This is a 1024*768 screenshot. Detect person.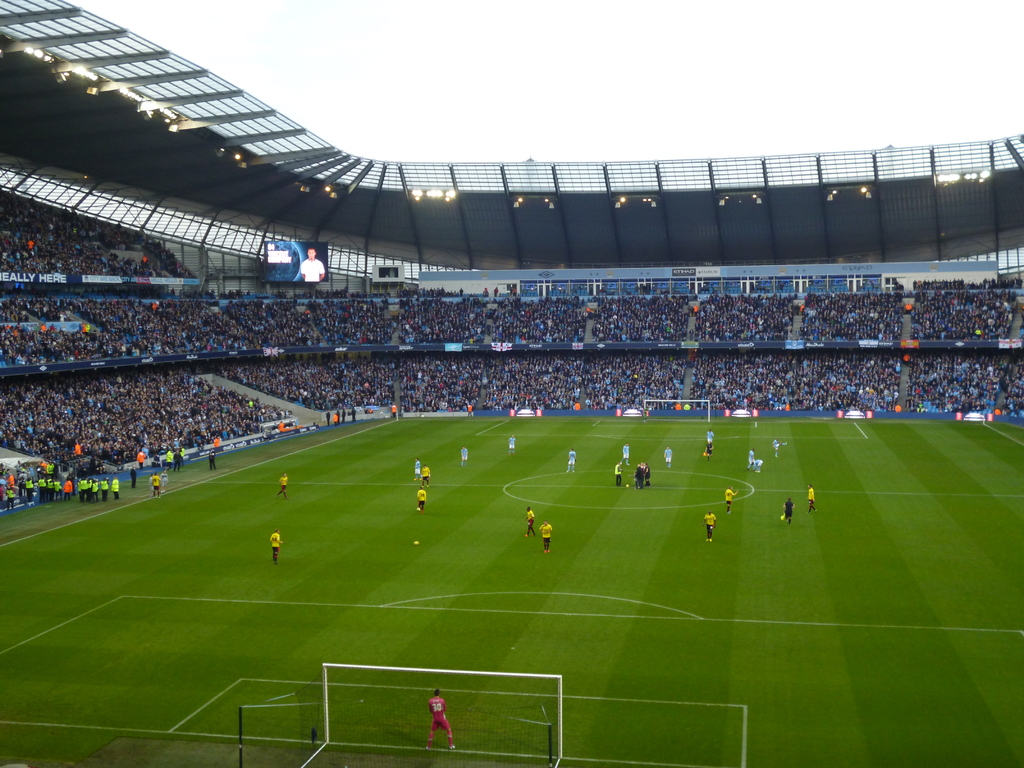
109 478 117 498.
